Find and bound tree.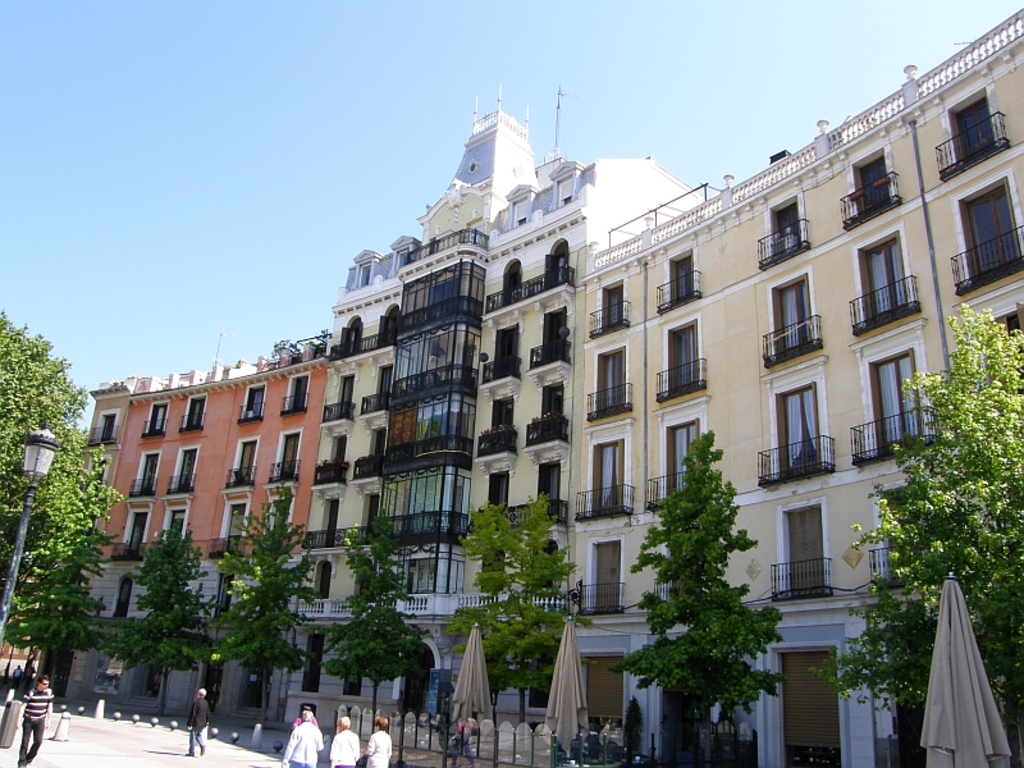
Bound: 5,463,100,700.
